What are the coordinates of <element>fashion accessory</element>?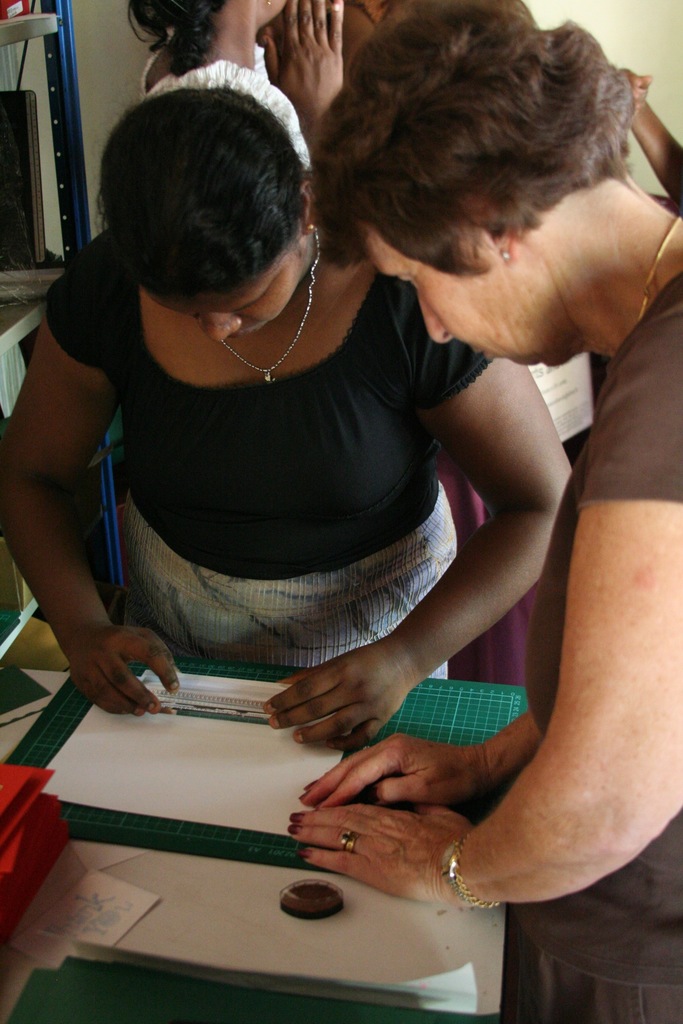
{"x1": 438, "y1": 836, "x2": 499, "y2": 916}.
